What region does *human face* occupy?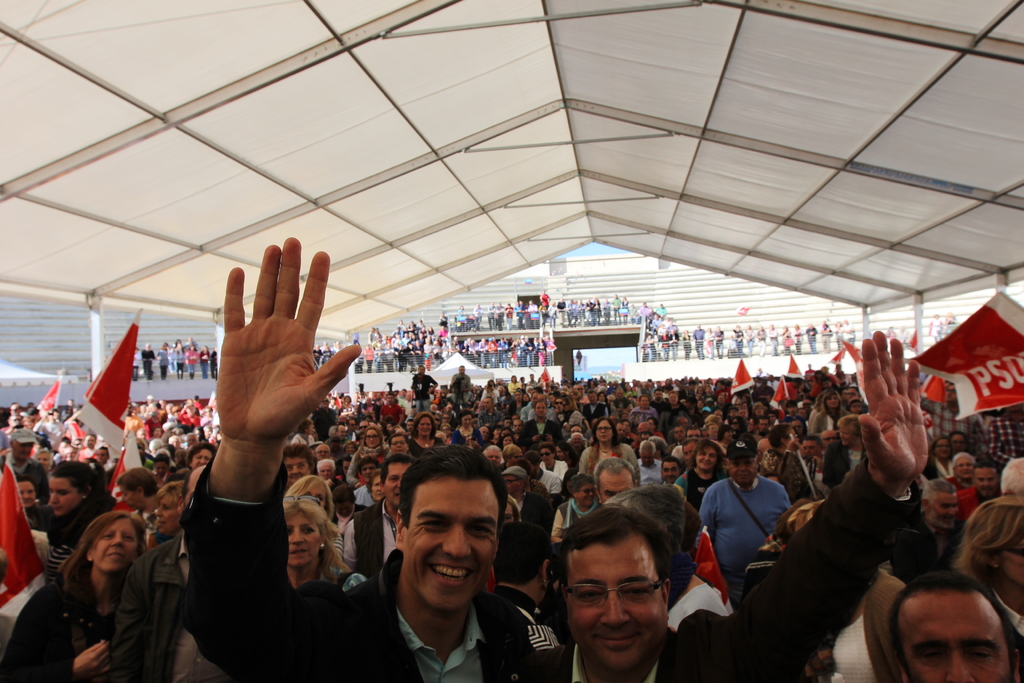
crop(15, 443, 33, 459).
